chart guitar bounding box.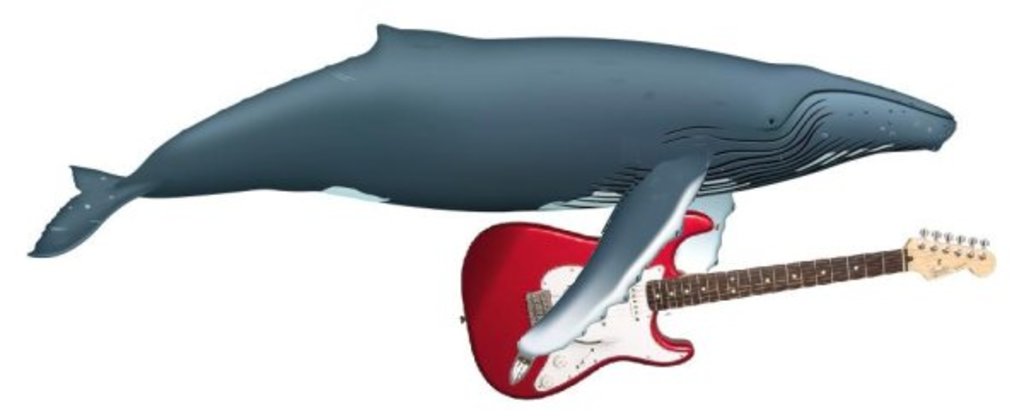
Charted: <bbox>507, 172, 1012, 386</bbox>.
